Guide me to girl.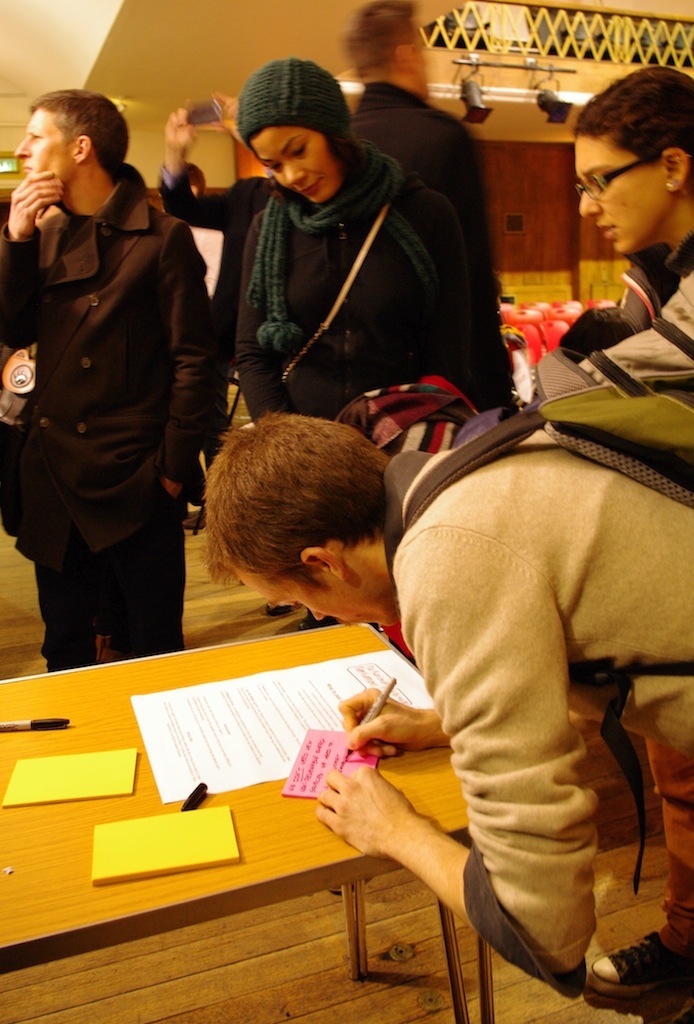
Guidance: locate(528, 63, 693, 390).
